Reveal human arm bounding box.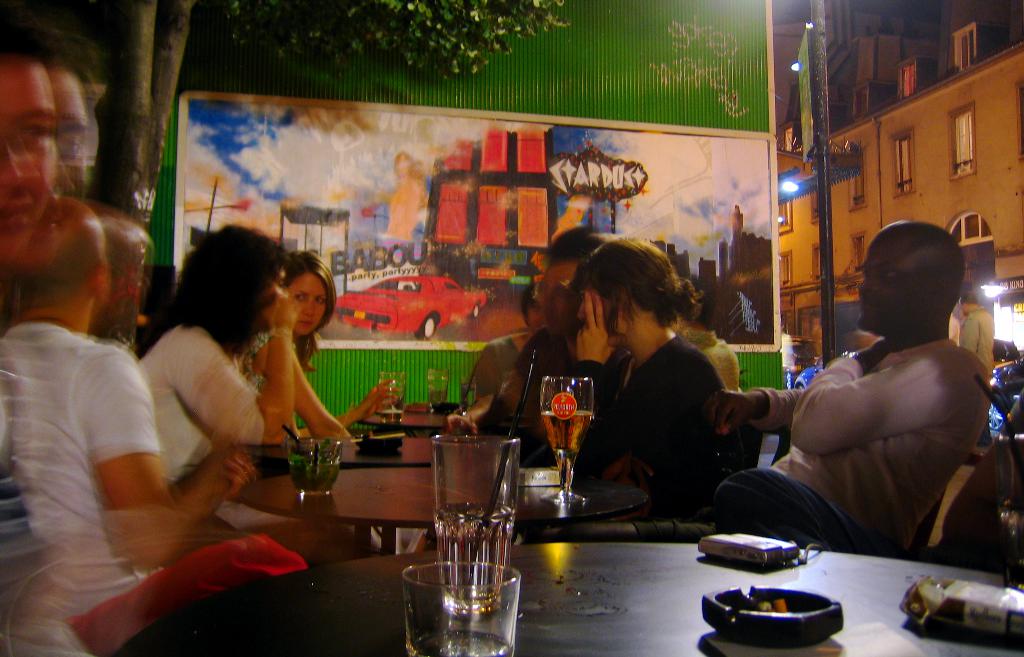
Revealed: detection(444, 344, 500, 430).
